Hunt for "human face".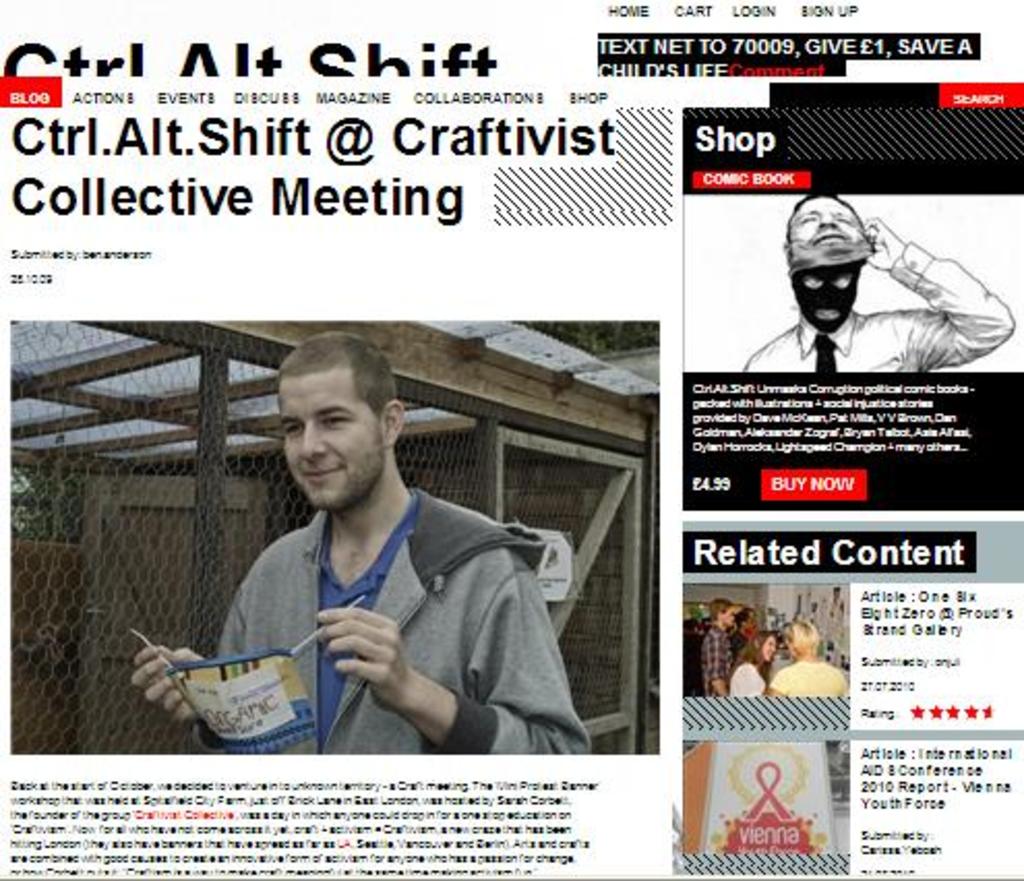
Hunted down at bbox=(720, 602, 732, 629).
